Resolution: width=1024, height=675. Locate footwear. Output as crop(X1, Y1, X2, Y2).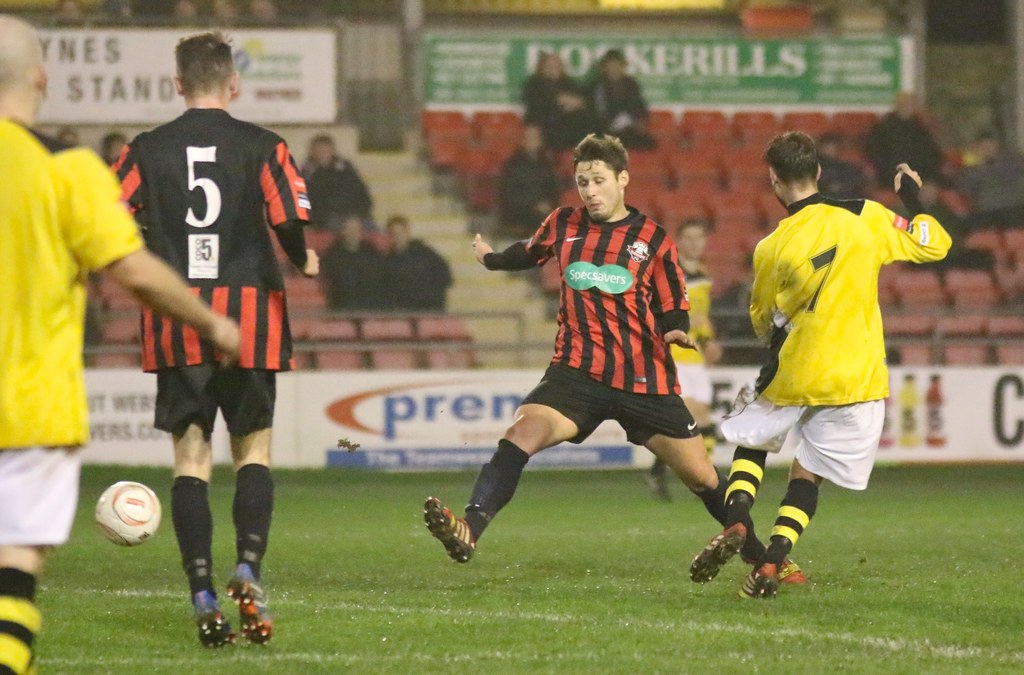
crop(686, 525, 753, 586).
